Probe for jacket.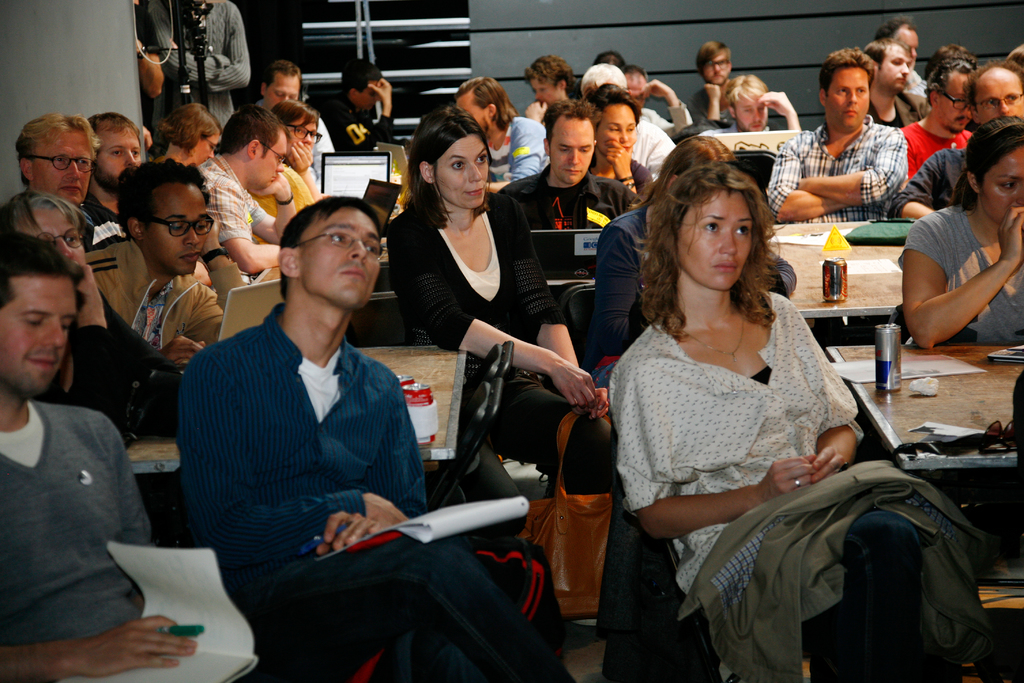
Probe result: rect(500, 165, 637, 235).
